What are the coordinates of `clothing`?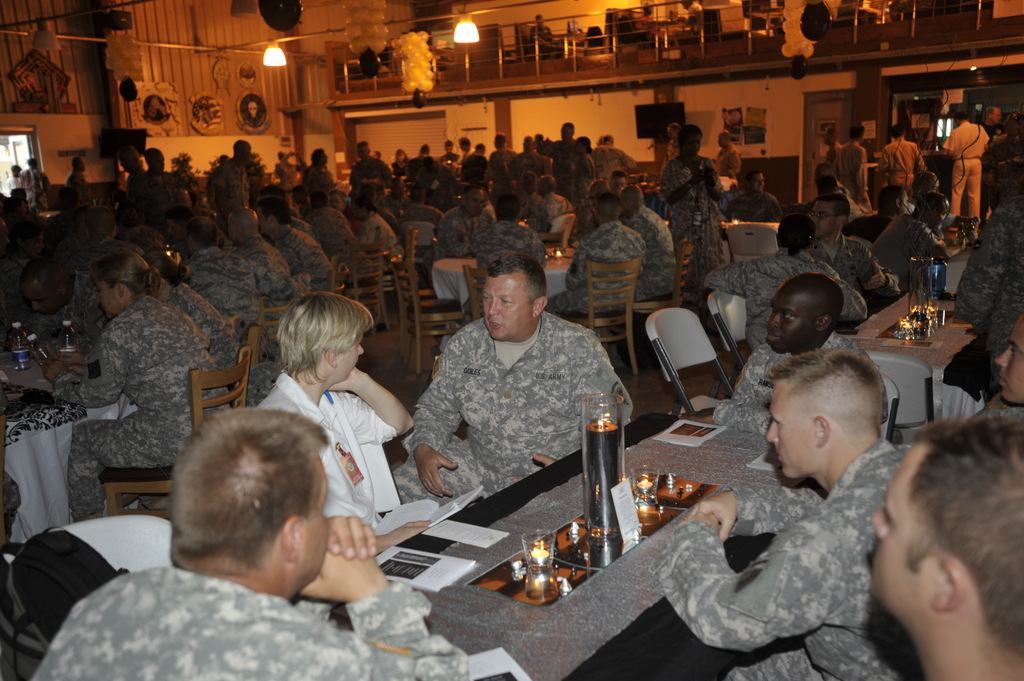
554:225:651:318.
